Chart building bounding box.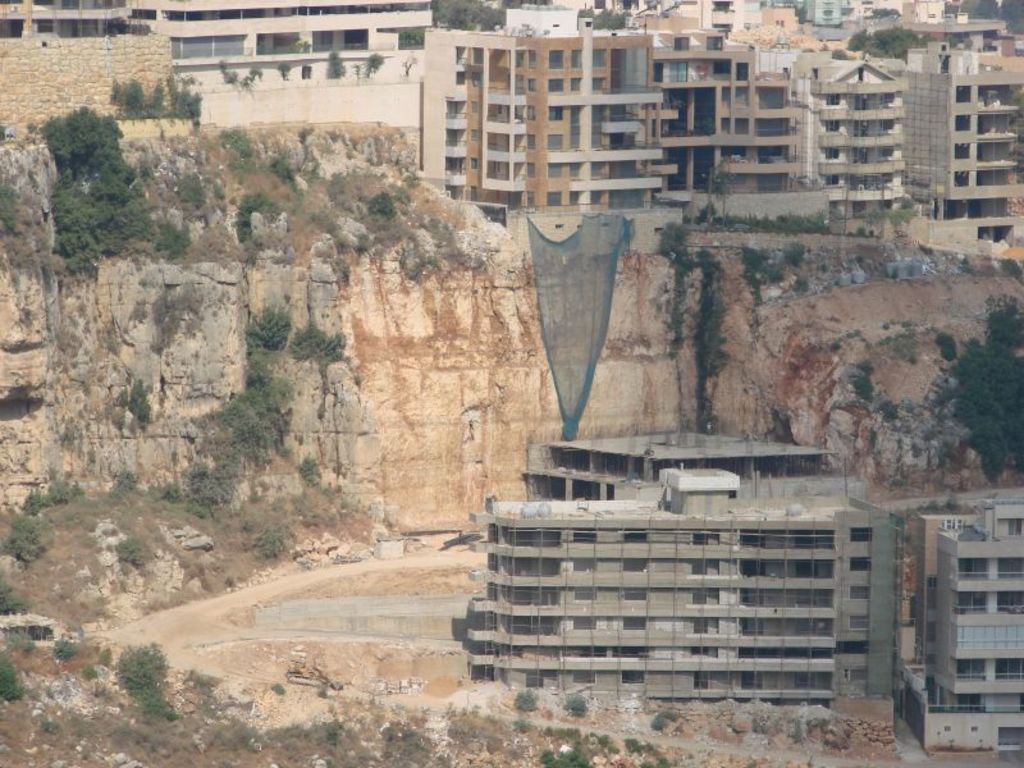
Charted: pyautogui.locateOnScreen(901, 61, 1023, 191).
